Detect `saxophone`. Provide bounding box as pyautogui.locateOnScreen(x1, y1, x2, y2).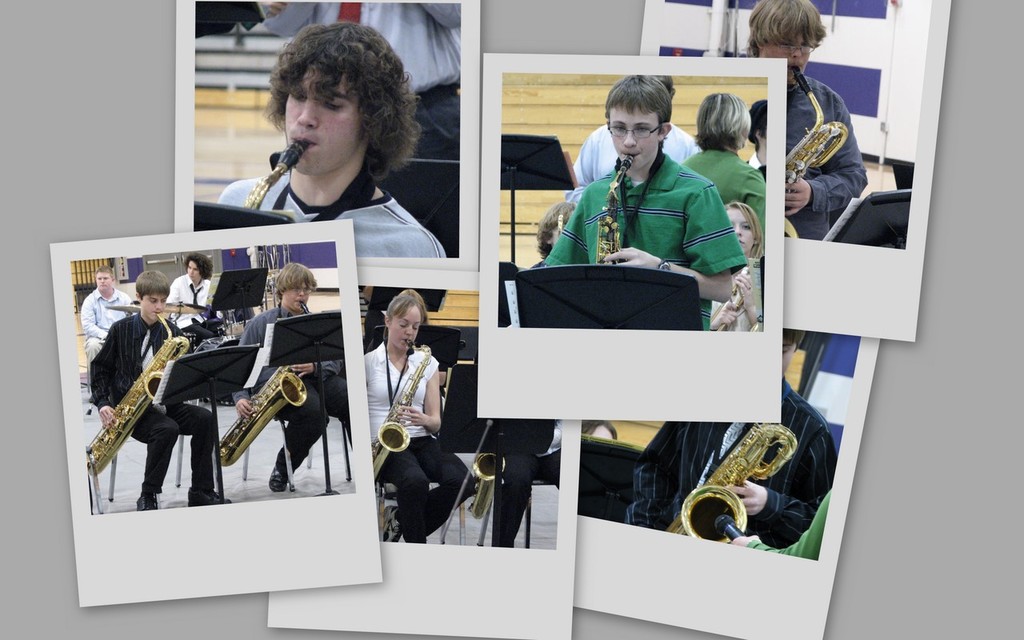
pyautogui.locateOnScreen(670, 421, 793, 544).
